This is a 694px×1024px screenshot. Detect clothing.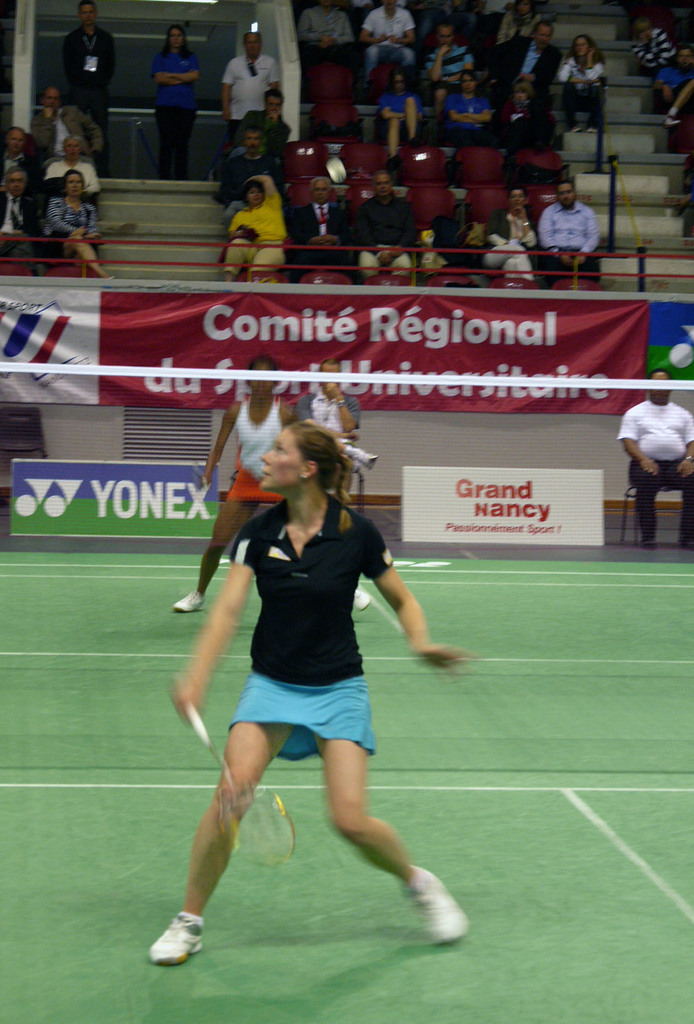
select_region(0, 147, 40, 182).
